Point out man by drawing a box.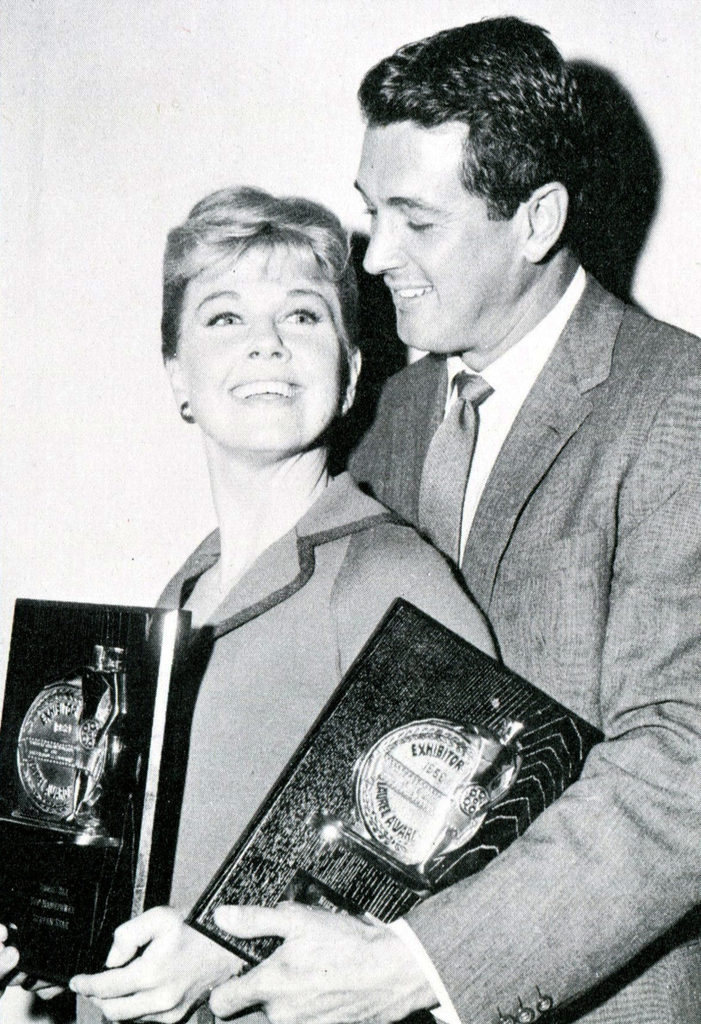
l=276, t=35, r=697, b=933.
